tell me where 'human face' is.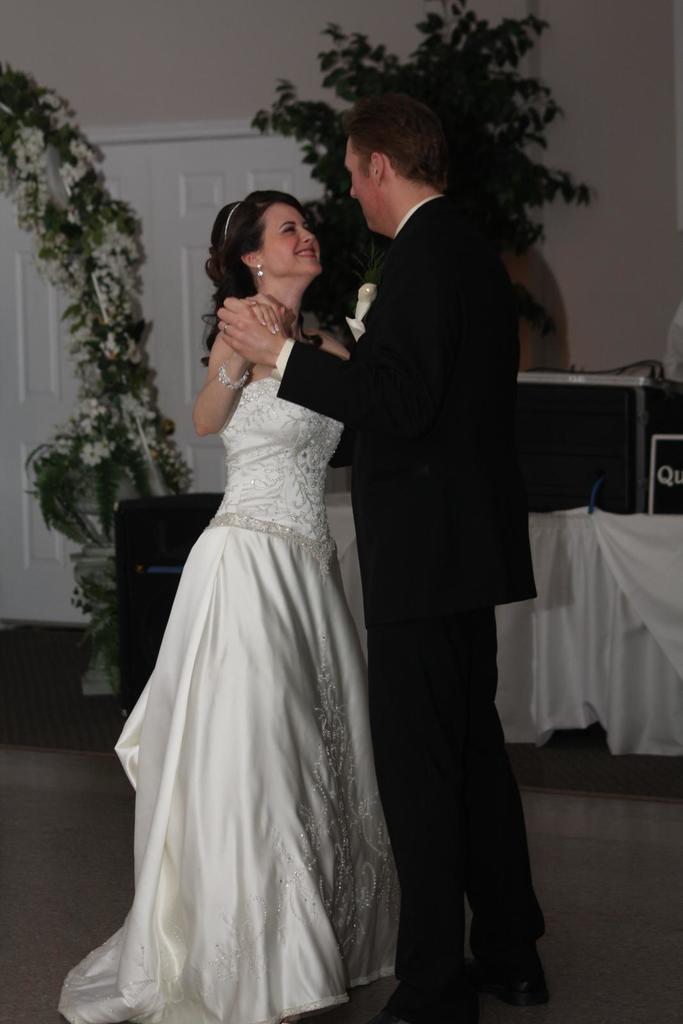
'human face' is at <region>343, 138, 371, 230</region>.
